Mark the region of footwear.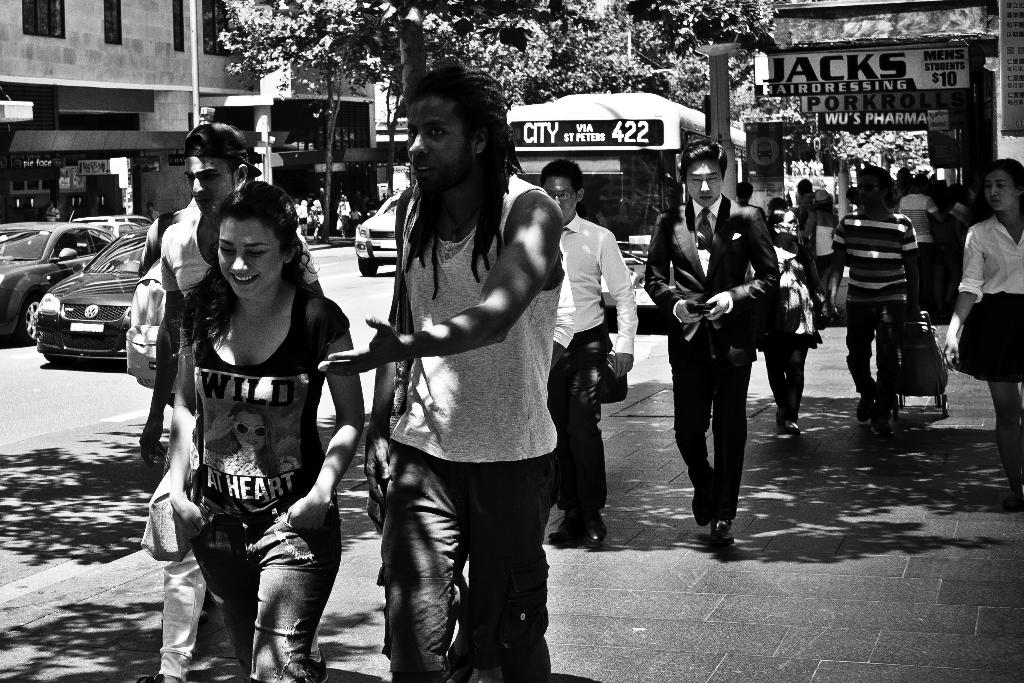
Region: 873 420 898 444.
